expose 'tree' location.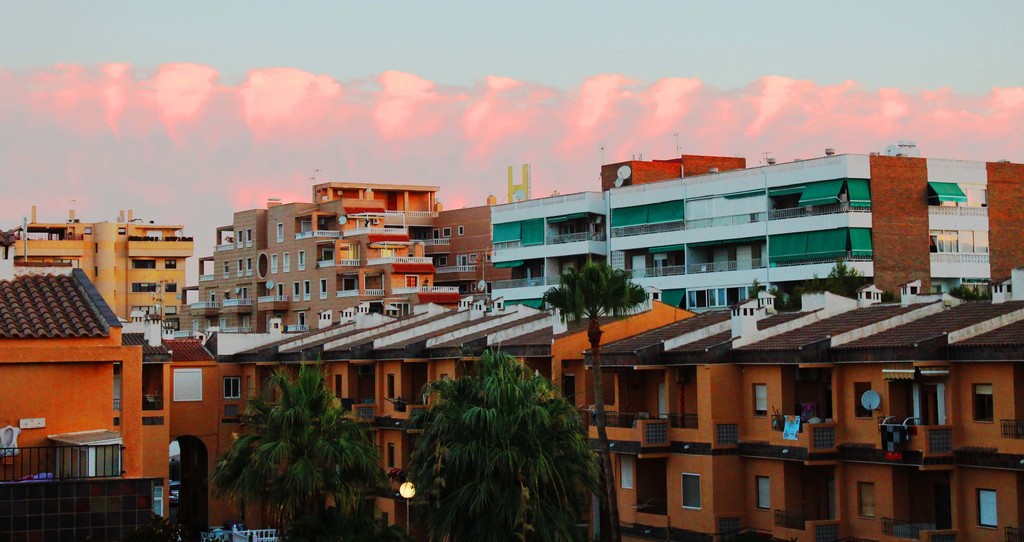
Exposed at x1=948 y1=285 x2=990 y2=301.
